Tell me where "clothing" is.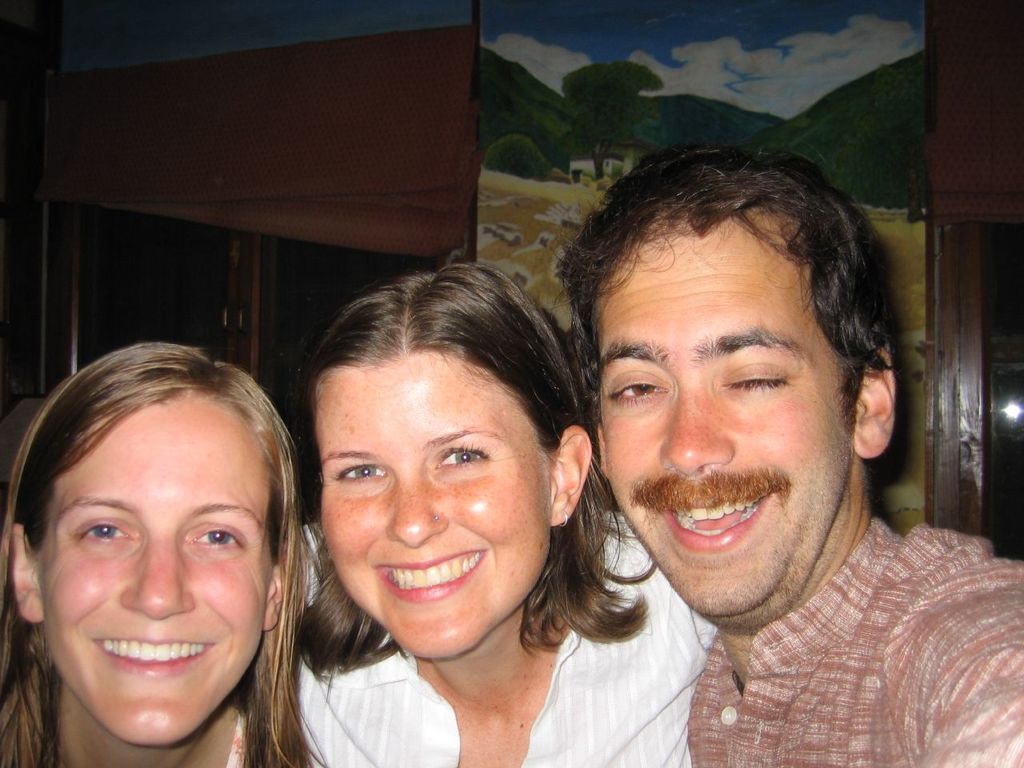
"clothing" is at Rect(287, 516, 719, 767).
